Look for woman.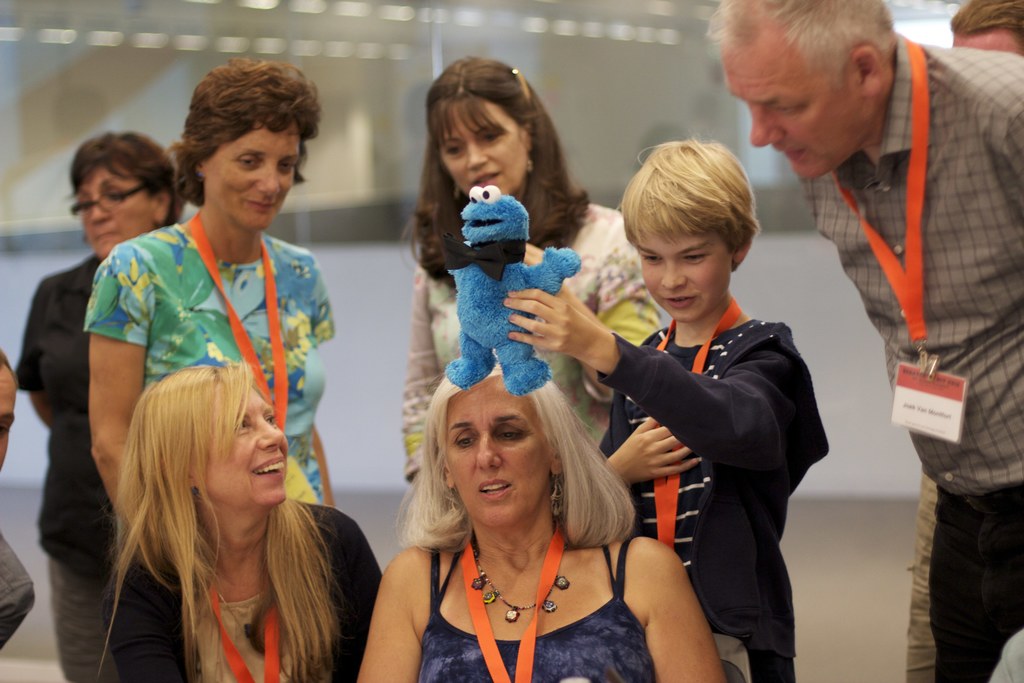
Found: 396, 52, 656, 509.
